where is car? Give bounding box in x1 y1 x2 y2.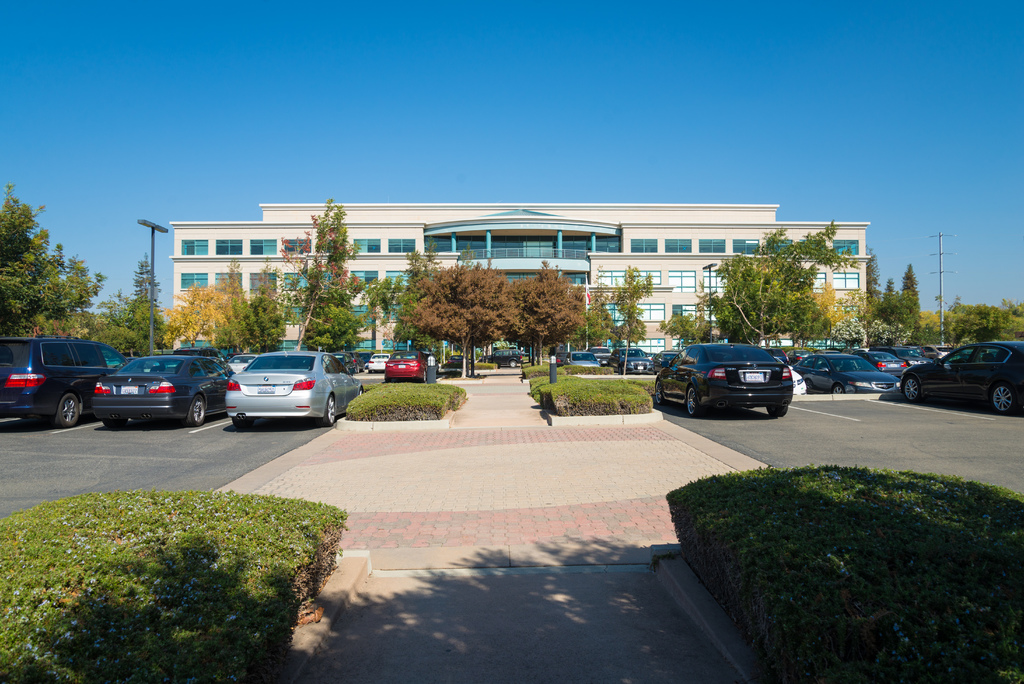
794 355 902 398.
